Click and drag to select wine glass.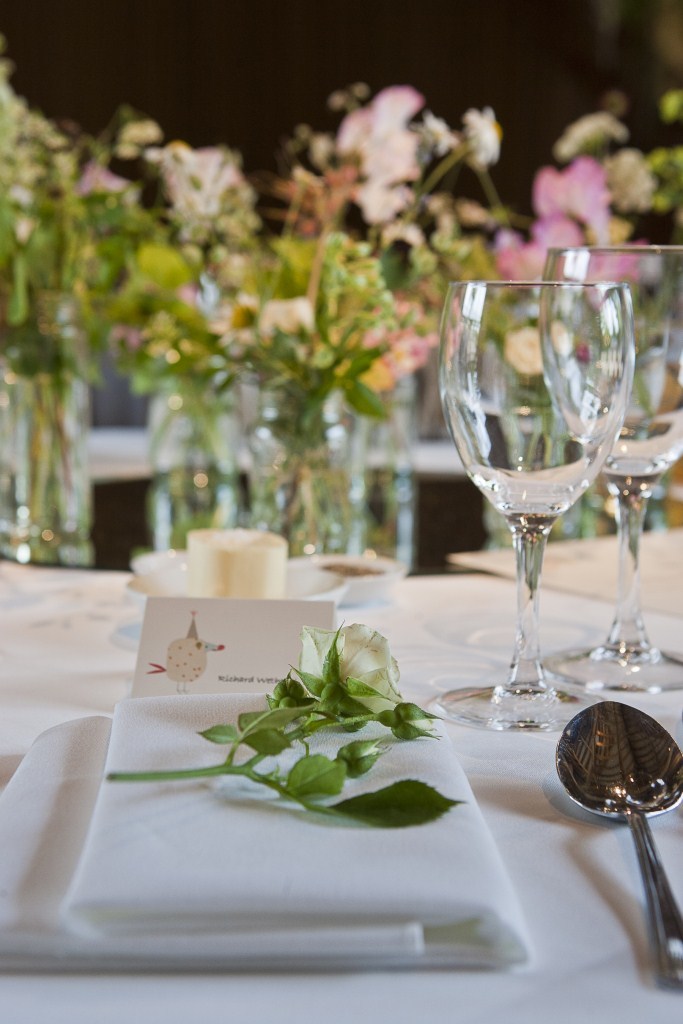
Selection: (left=551, top=242, right=682, bottom=675).
